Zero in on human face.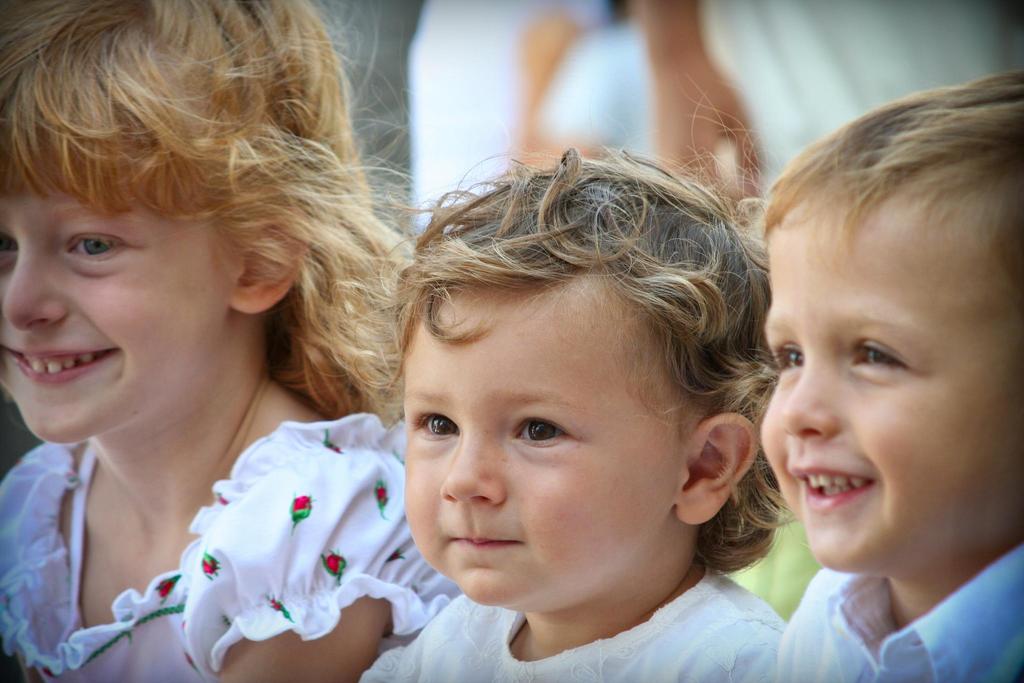
Zeroed in: box(758, 198, 999, 564).
